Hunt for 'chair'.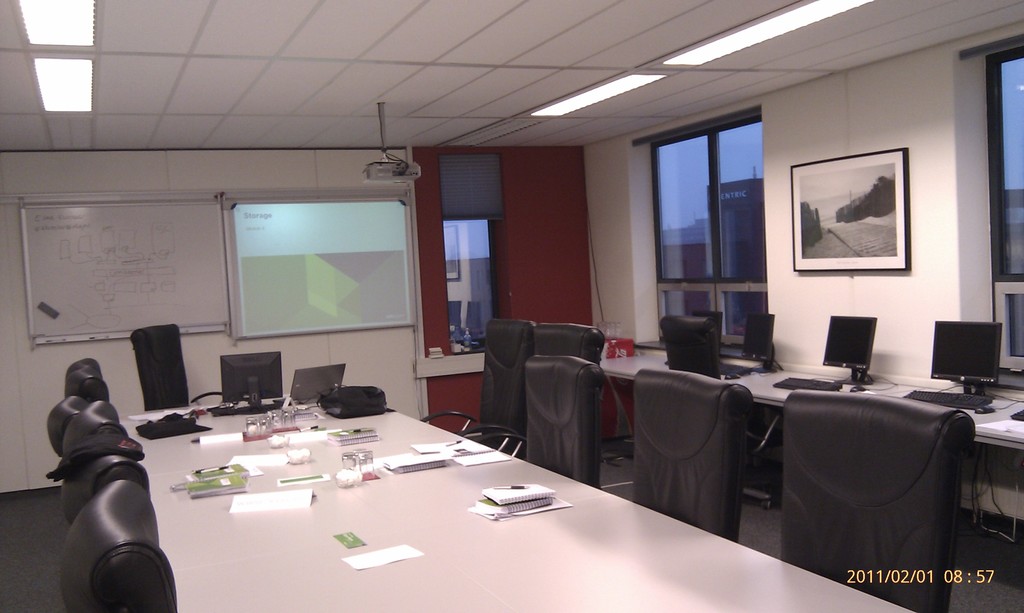
Hunted down at (460,326,607,460).
